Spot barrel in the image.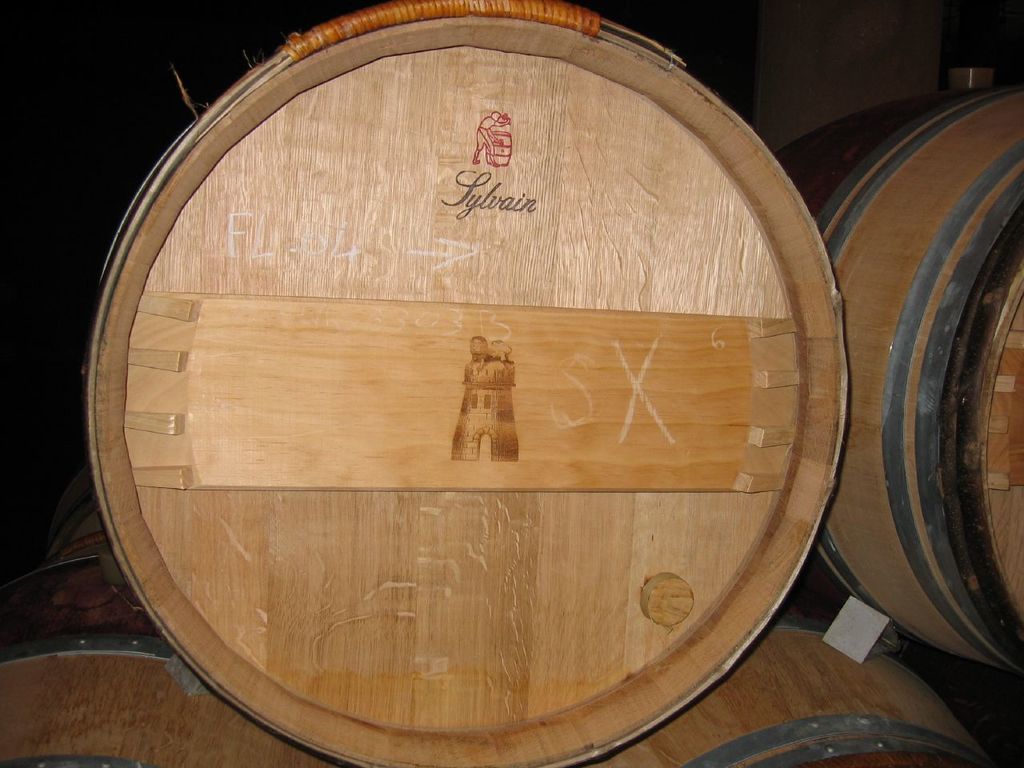
barrel found at 779,74,1023,683.
